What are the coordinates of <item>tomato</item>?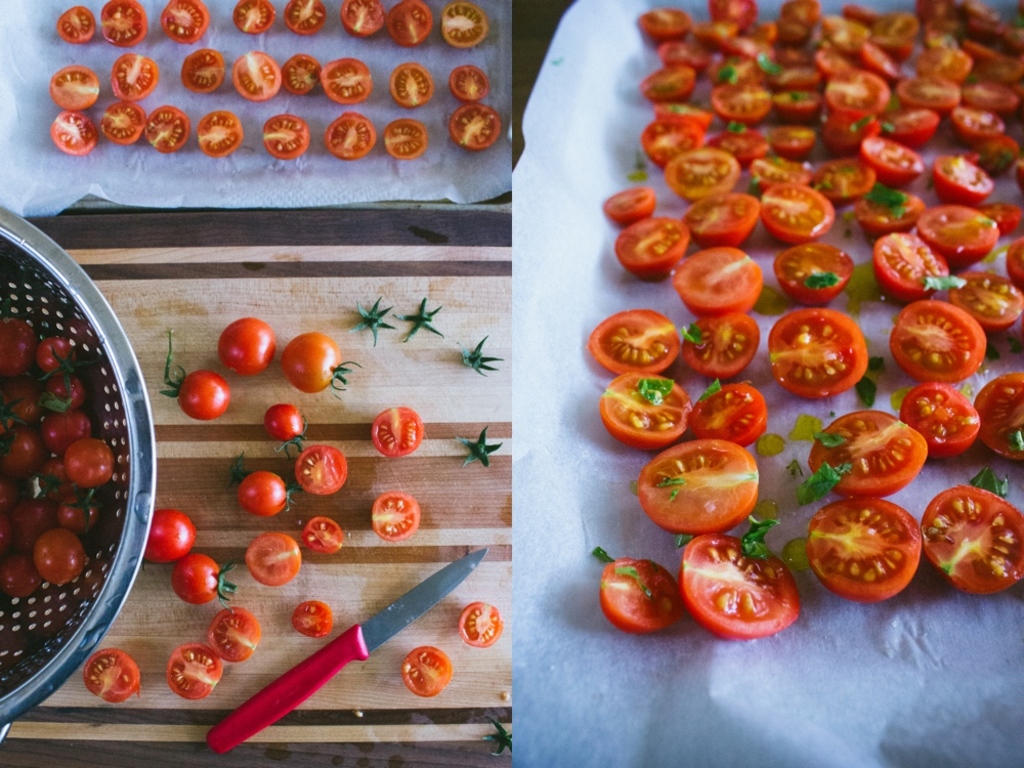
<box>169,552,228,593</box>.
